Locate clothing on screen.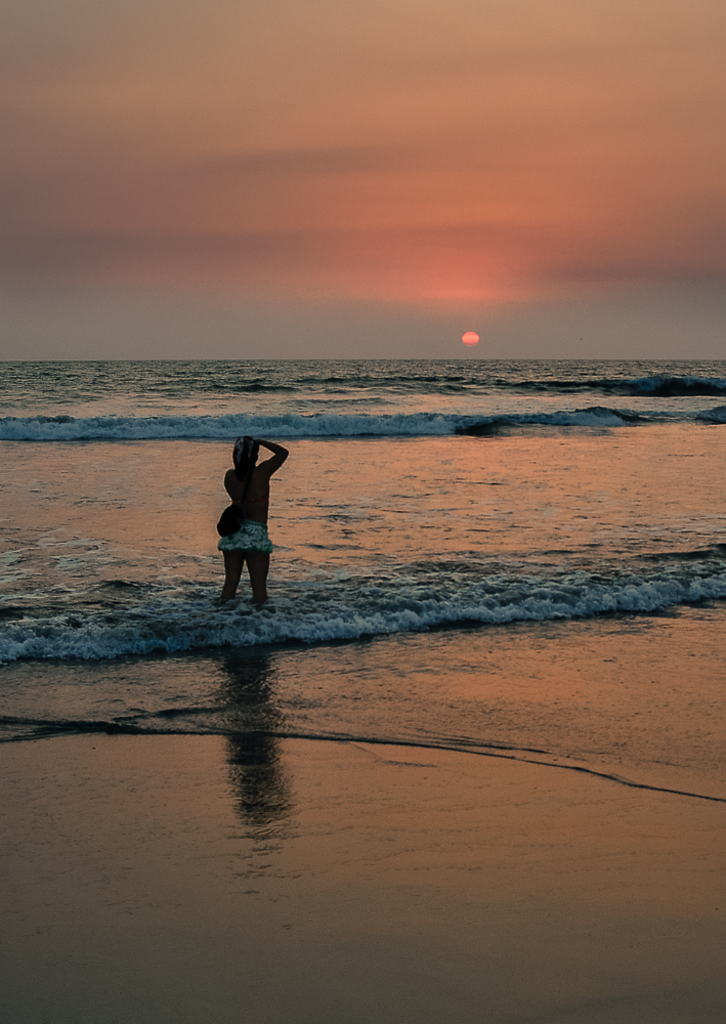
On screen at BBox(216, 522, 277, 553).
